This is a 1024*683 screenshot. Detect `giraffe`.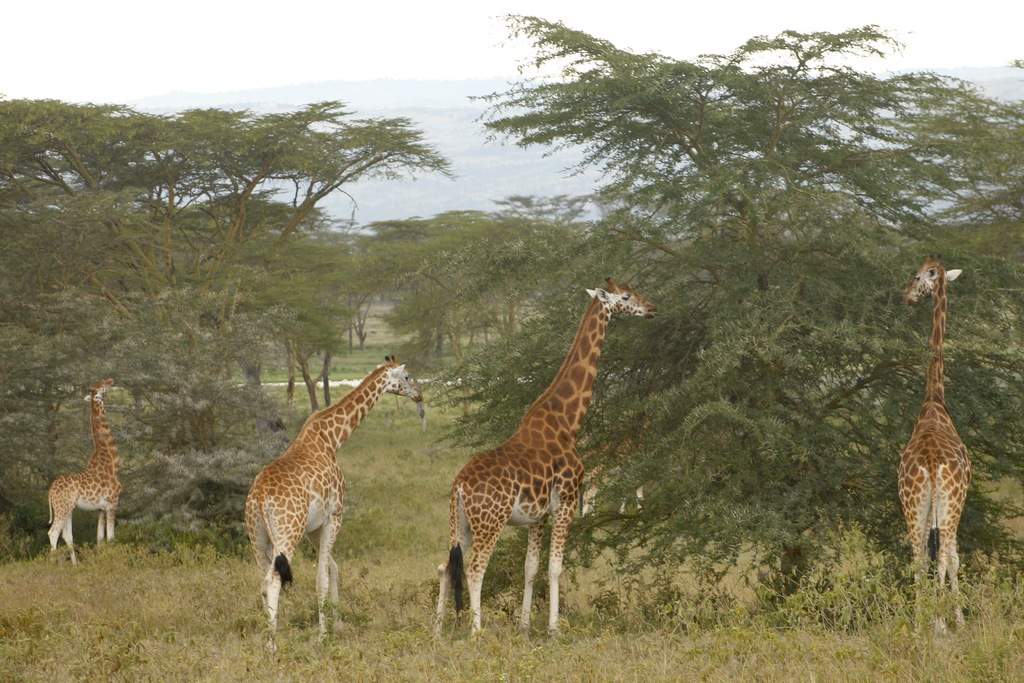
[x1=42, y1=372, x2=111, y2=567].
